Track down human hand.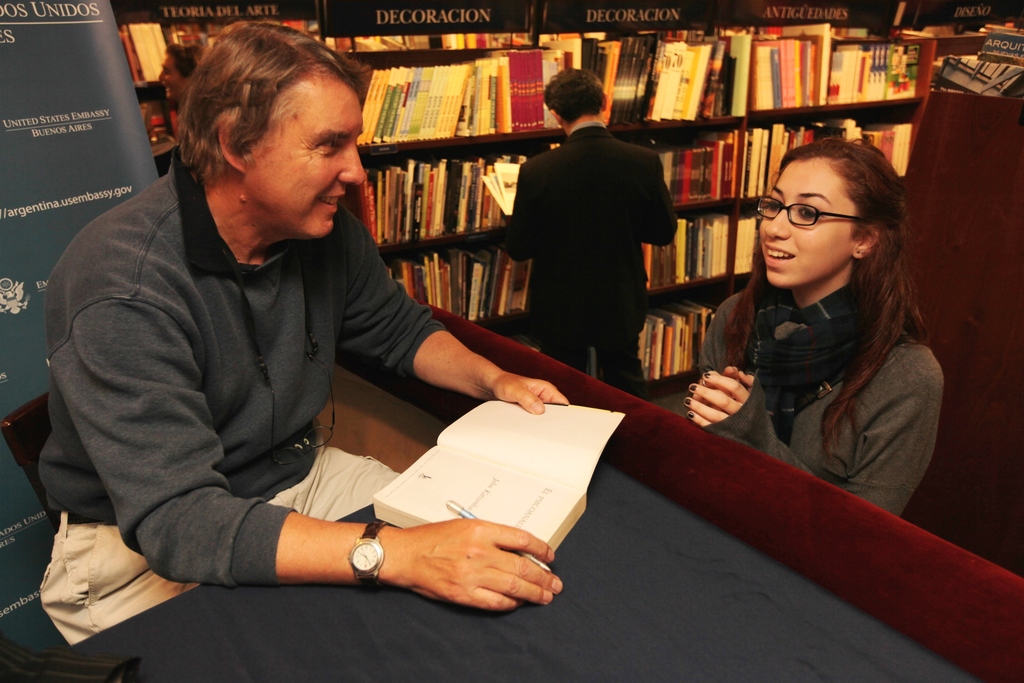
Tracked to (356, 518, 573, 615).
